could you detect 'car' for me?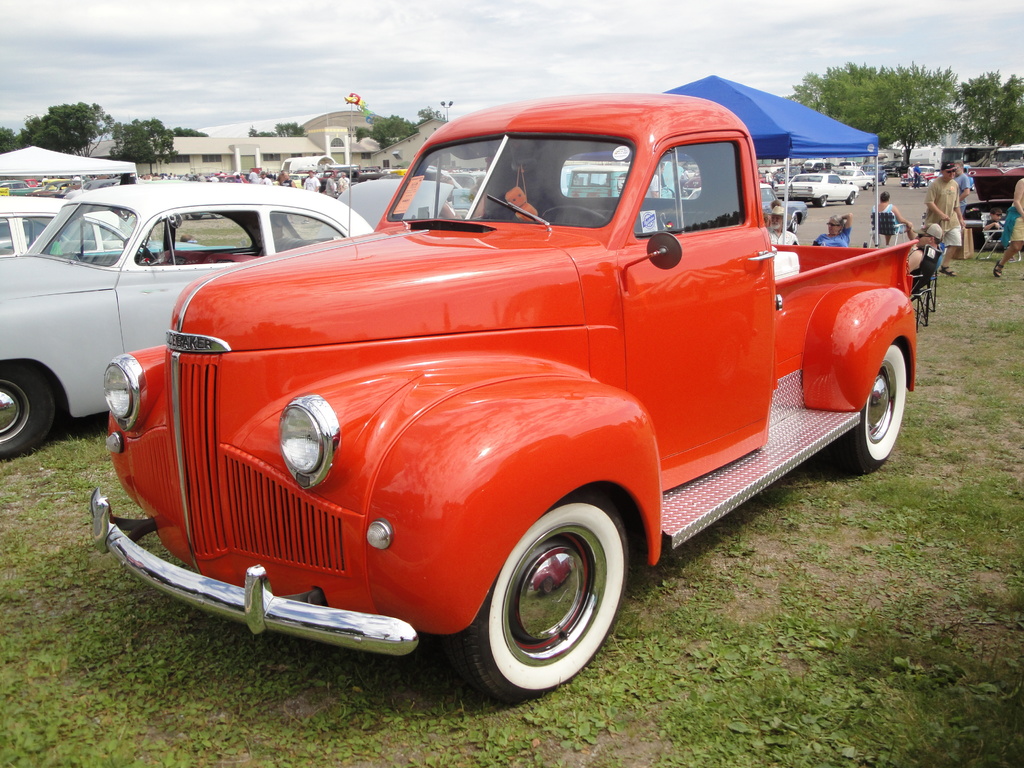
Detection result: bbox=(79, 96, 888, 702).
